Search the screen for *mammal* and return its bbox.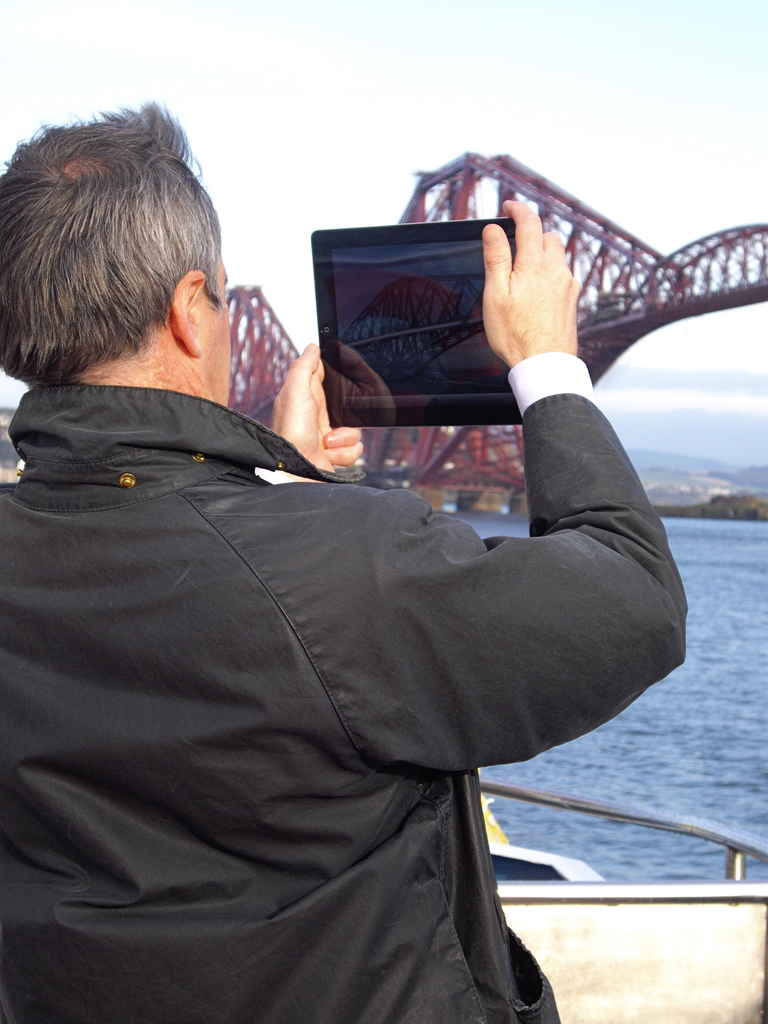
Found: [x1=12, y1=177, x2=712, y2=1023].
